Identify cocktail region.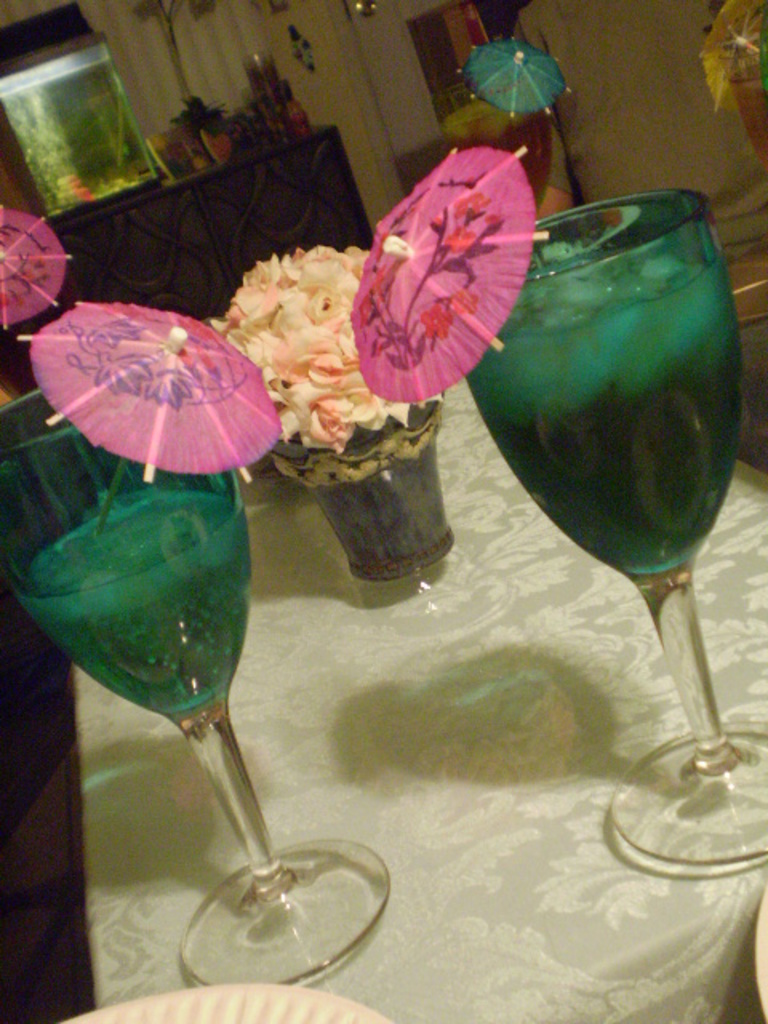
Region: bbox=(0, 198, 91, 517).
